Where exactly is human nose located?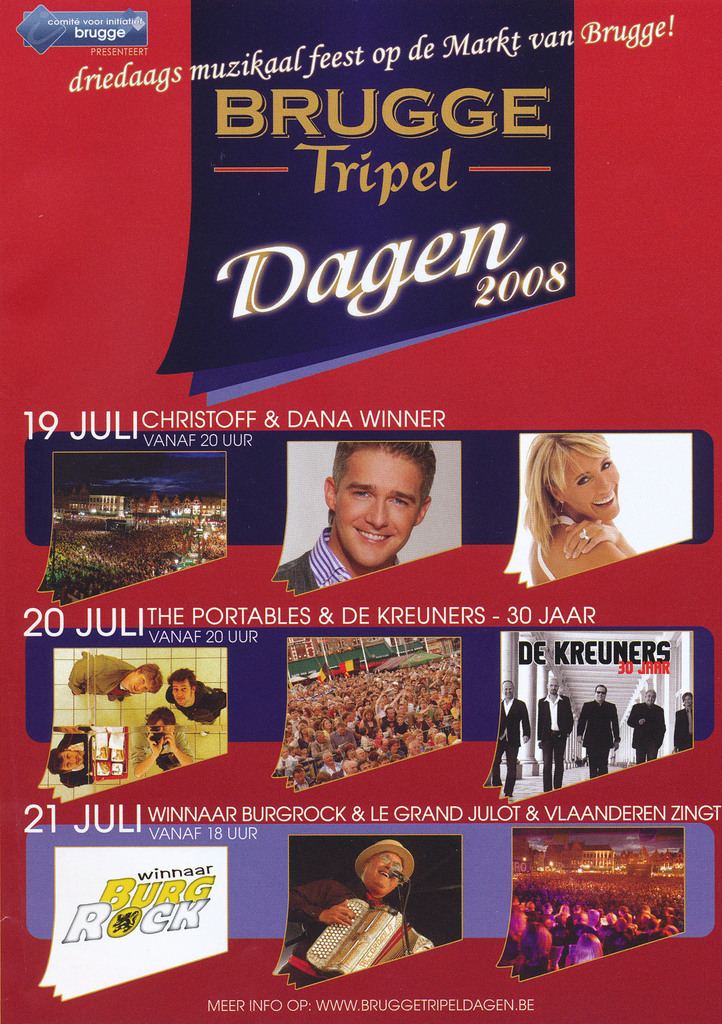
Its bounding box is 685:697:690:705.
